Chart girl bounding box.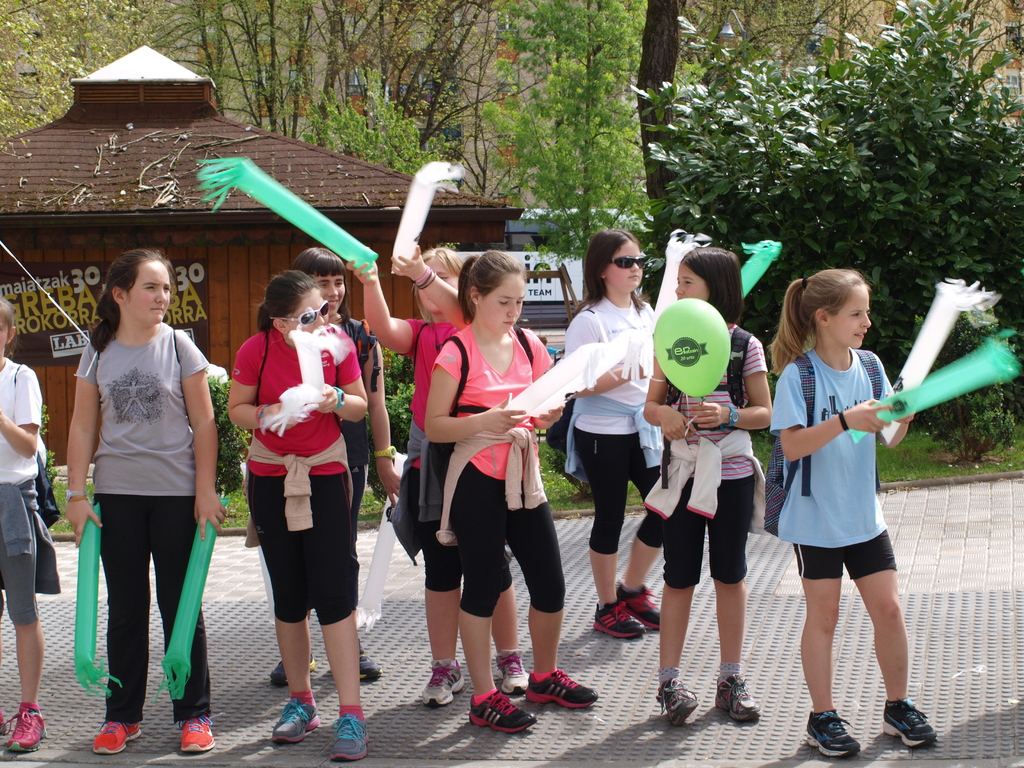
Charted: x1=260 y1=246 x2=416 y2=688.
